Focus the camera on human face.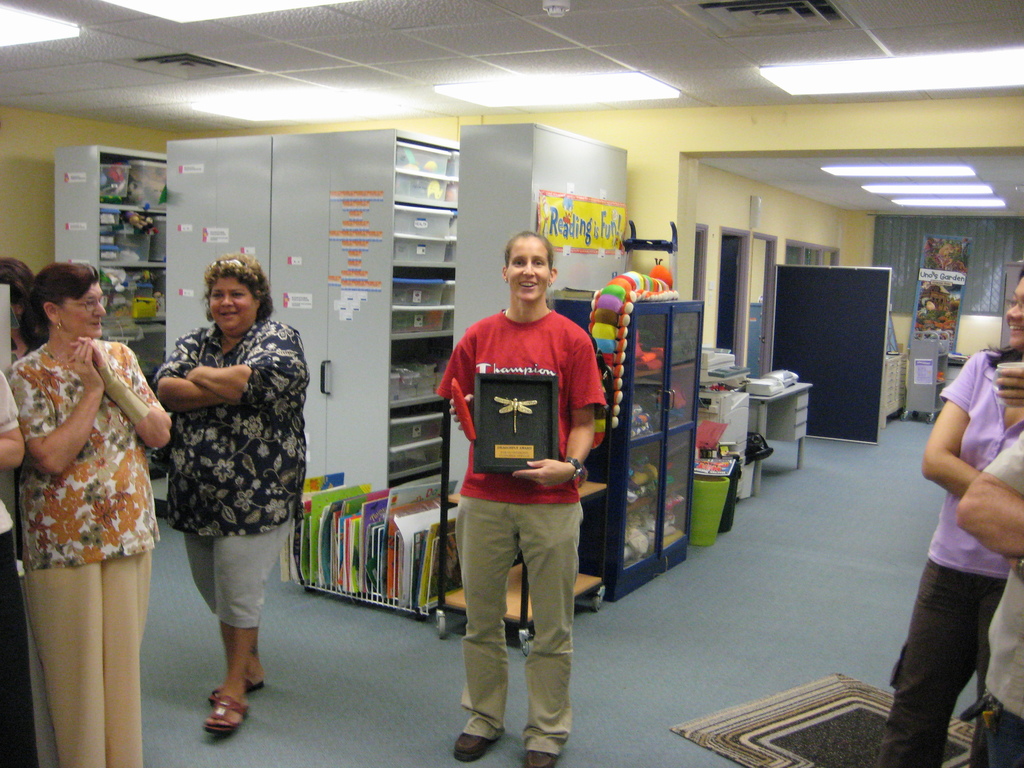
Focus region: [x1=1007, y1=276, x2=1023, y2=349].
